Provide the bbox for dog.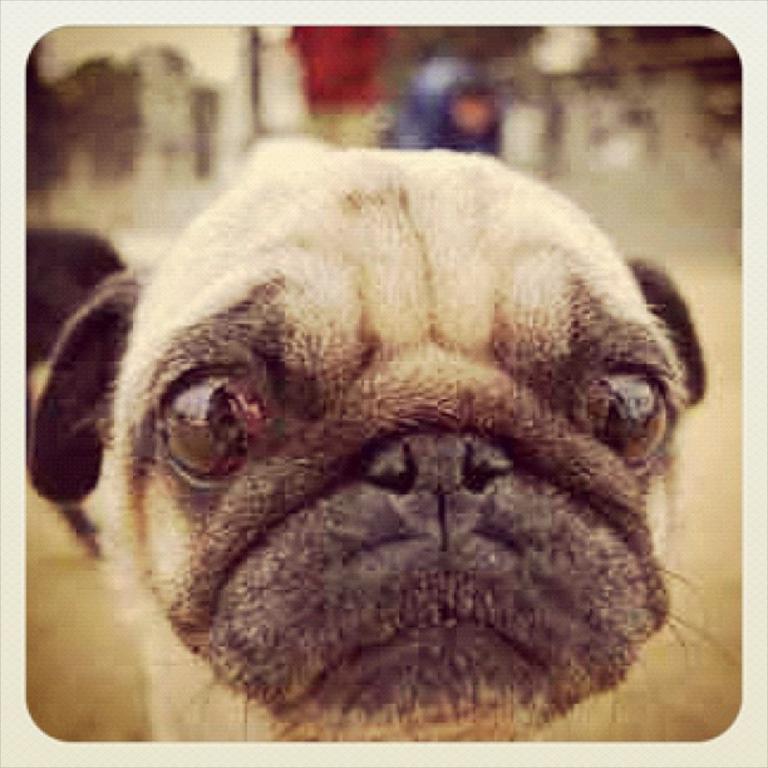
(left=26, top=143, right=733, bottom=742).
